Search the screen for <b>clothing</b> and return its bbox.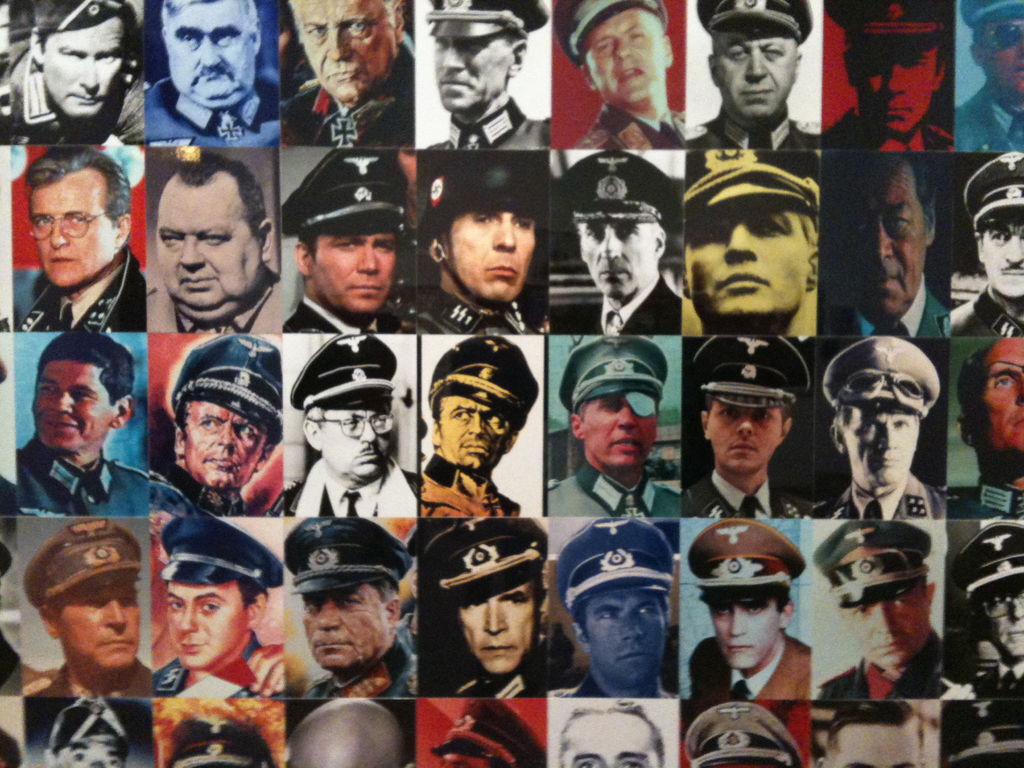
Found: 971 658 1023 696.
